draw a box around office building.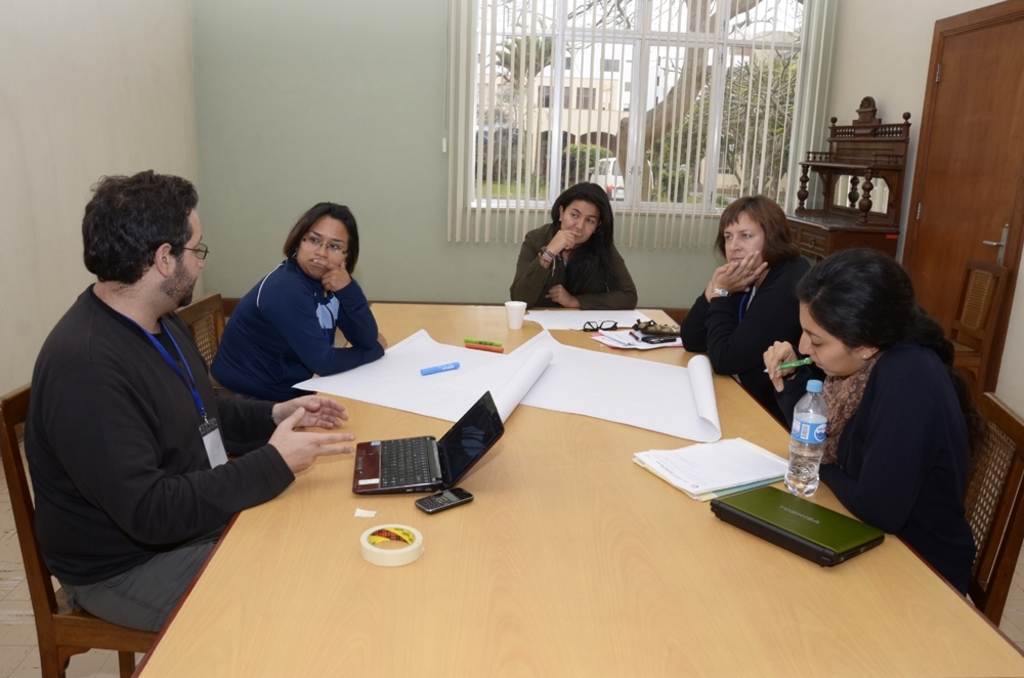
crop(106, 5, 1007, 663).
